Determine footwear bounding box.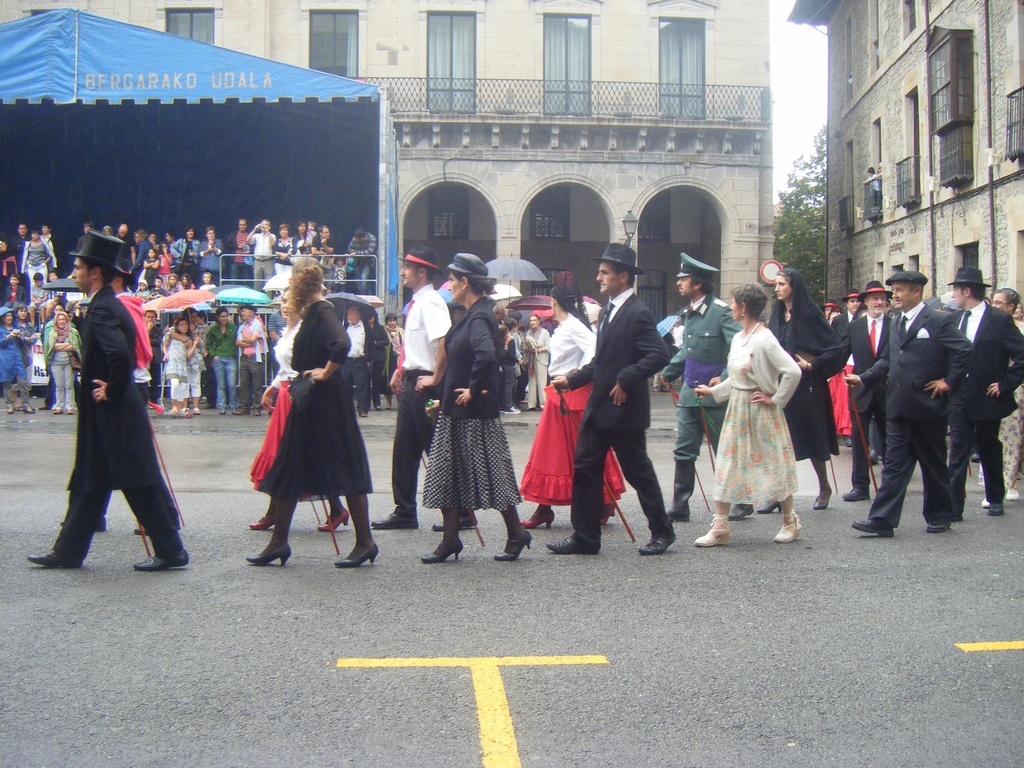
Determined: <region>971, 452, 981, 463</region>.
